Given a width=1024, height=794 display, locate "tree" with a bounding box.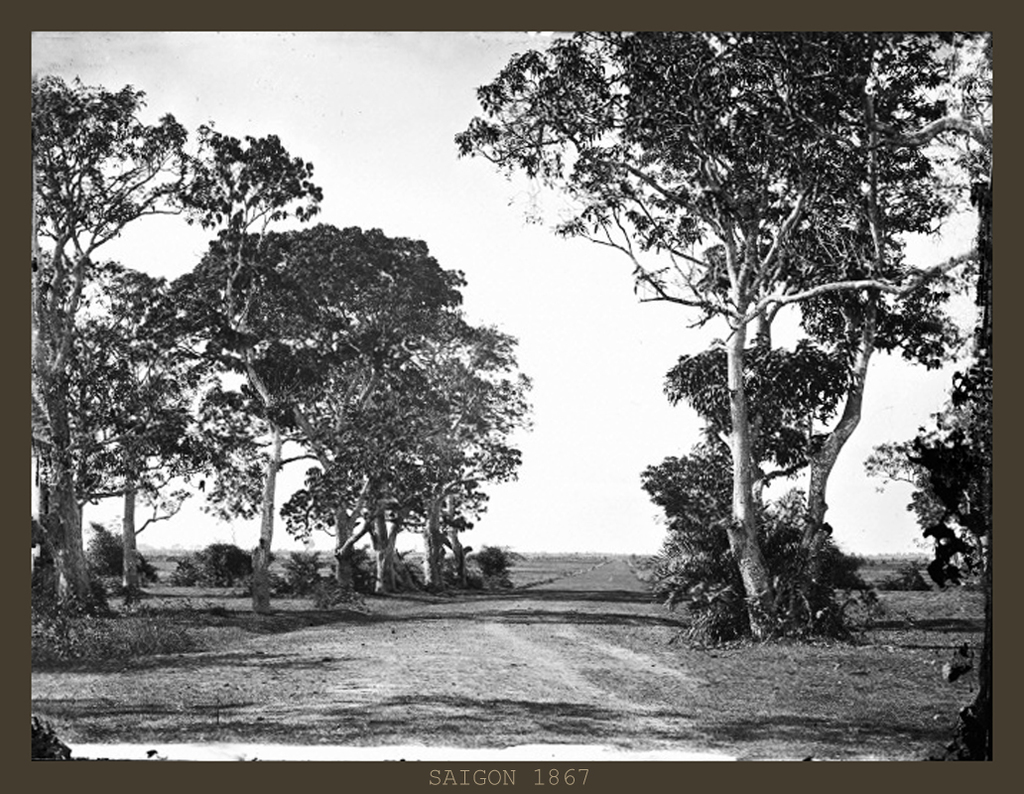
Located: crop(863, 333, 991, 582).
